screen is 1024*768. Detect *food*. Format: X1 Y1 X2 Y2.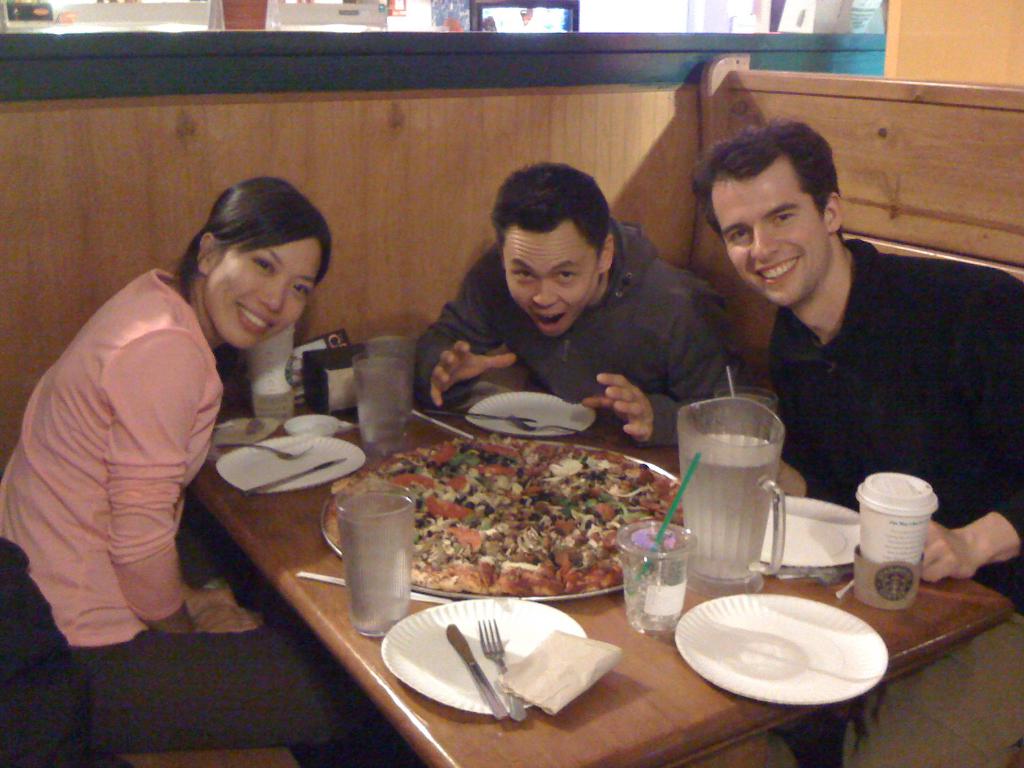
329 433 686 597.
